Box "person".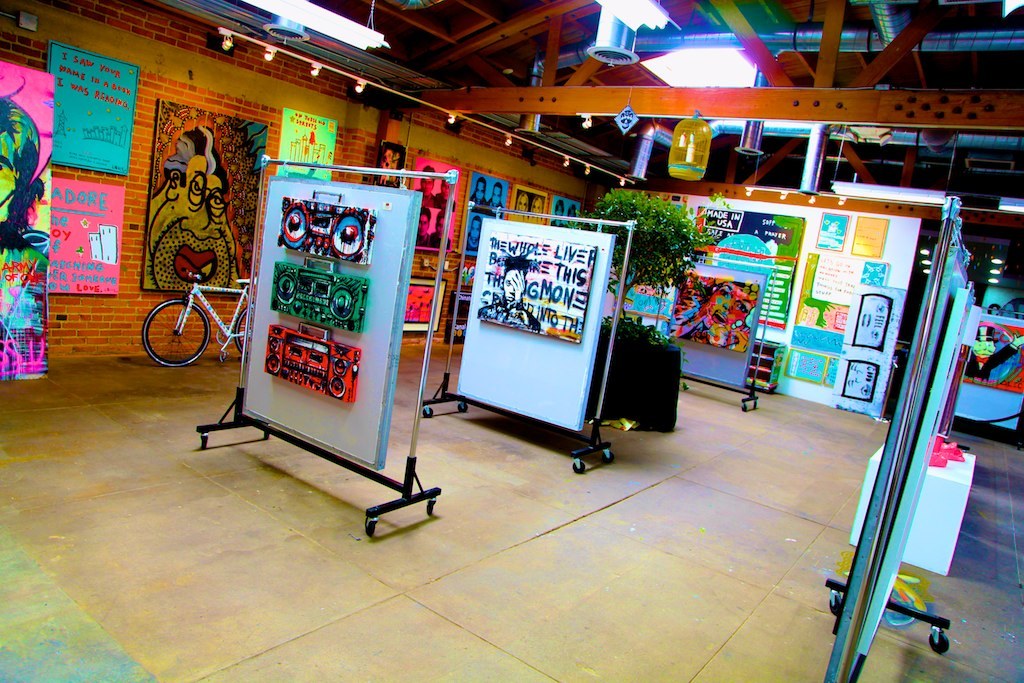
BBox(465, 214, 478, 250).
